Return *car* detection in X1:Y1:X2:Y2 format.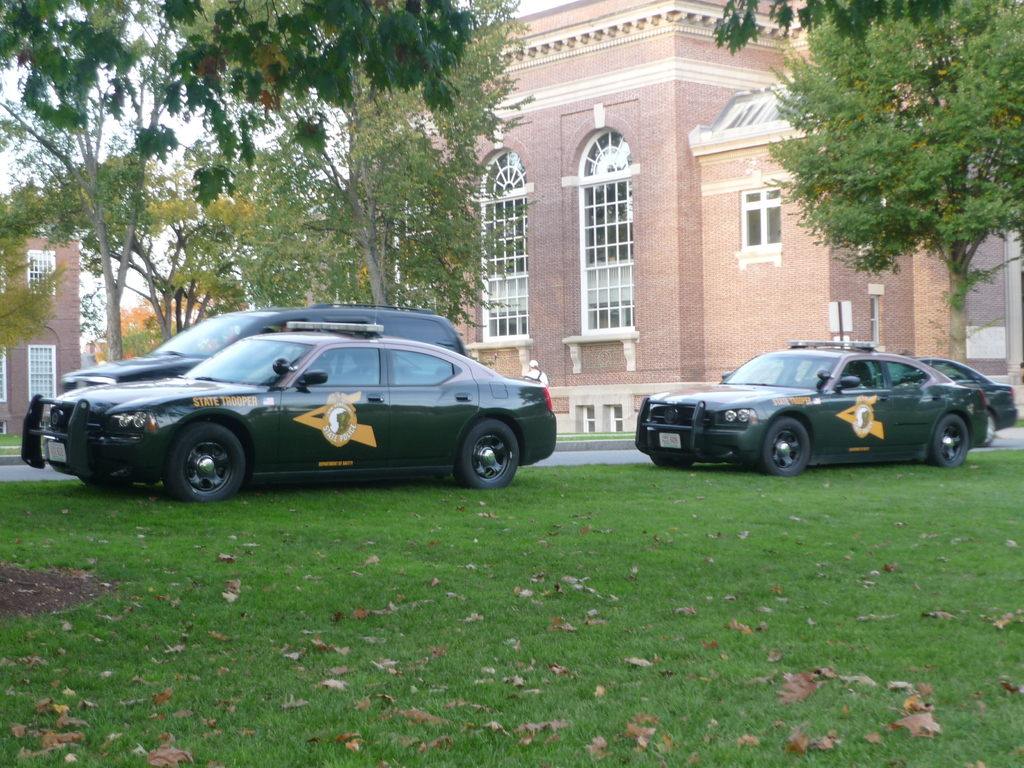
854:314:1017:446.
